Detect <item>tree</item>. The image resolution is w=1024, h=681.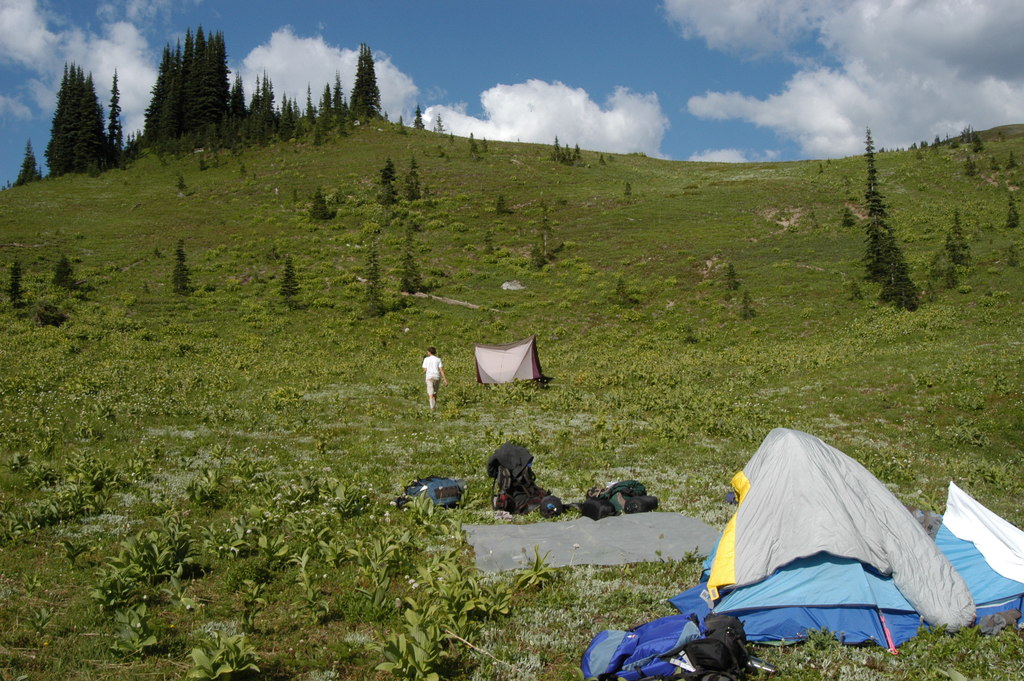
BBox(37, 61, 66, 185).
